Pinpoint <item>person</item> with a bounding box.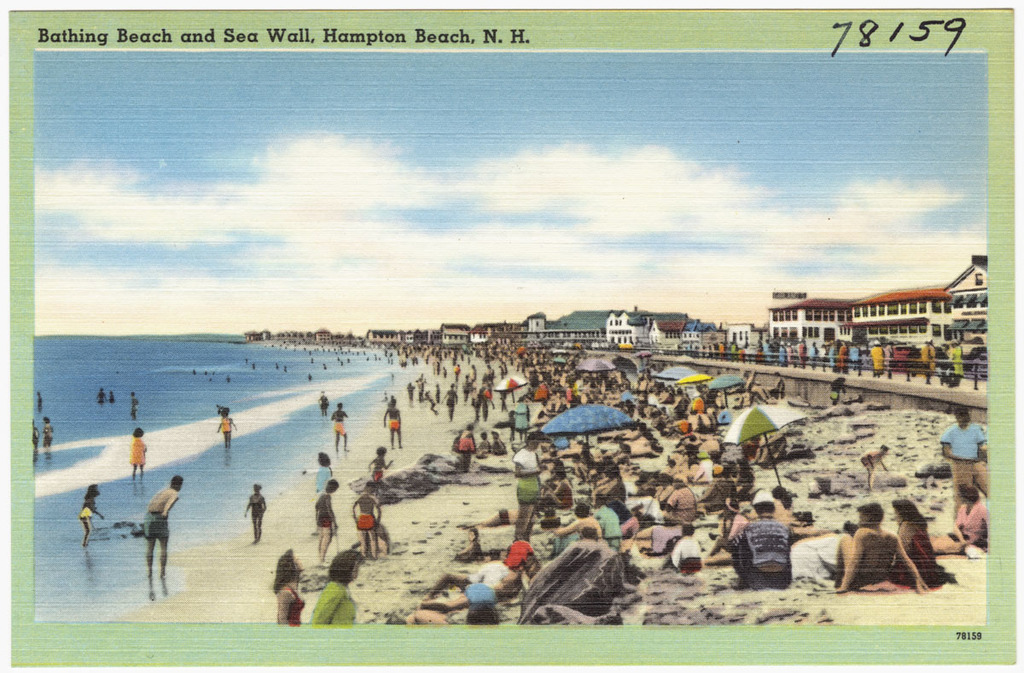
Rect(491, 429, 509, 453).
